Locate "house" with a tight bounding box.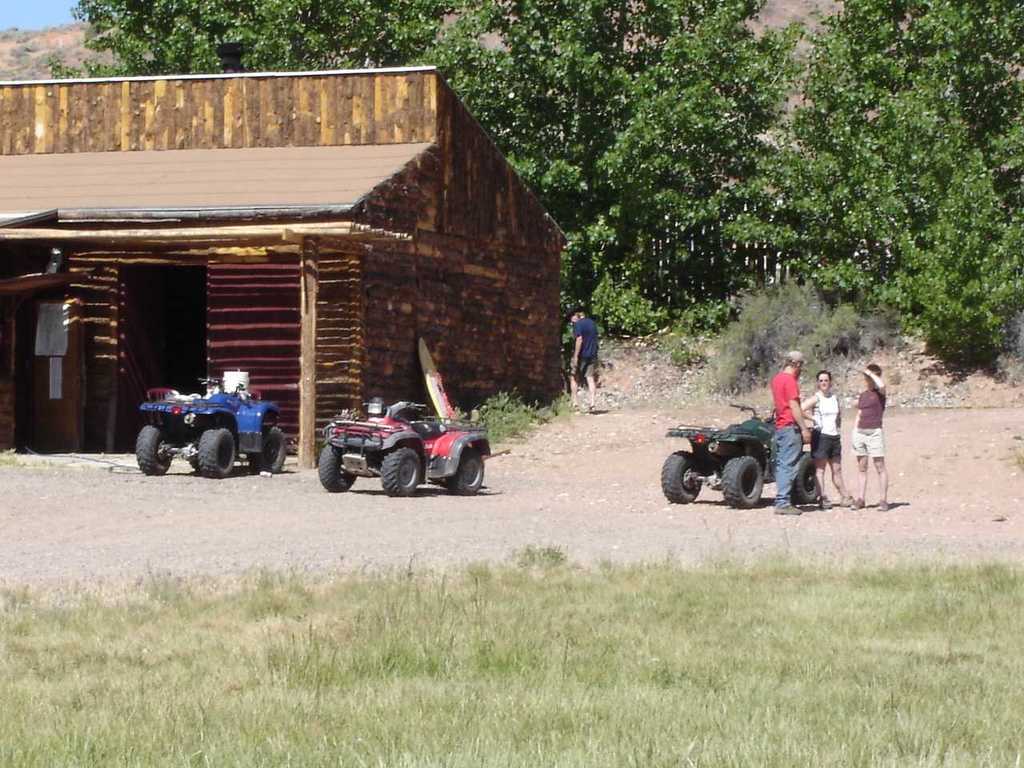
left=0, top=62, right=564, bottom=466.
